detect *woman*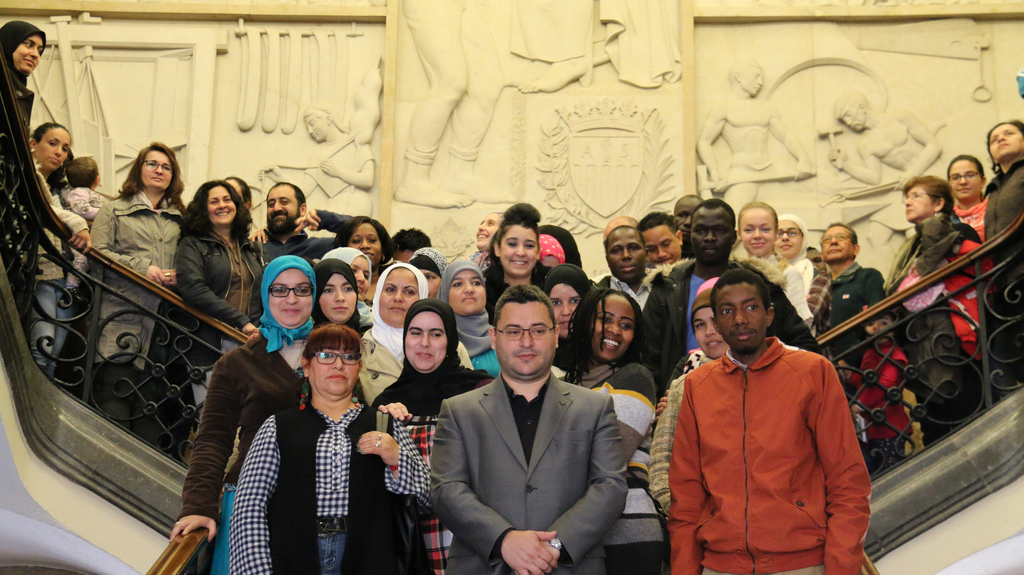
Rect(646, 277, 731, 518)
